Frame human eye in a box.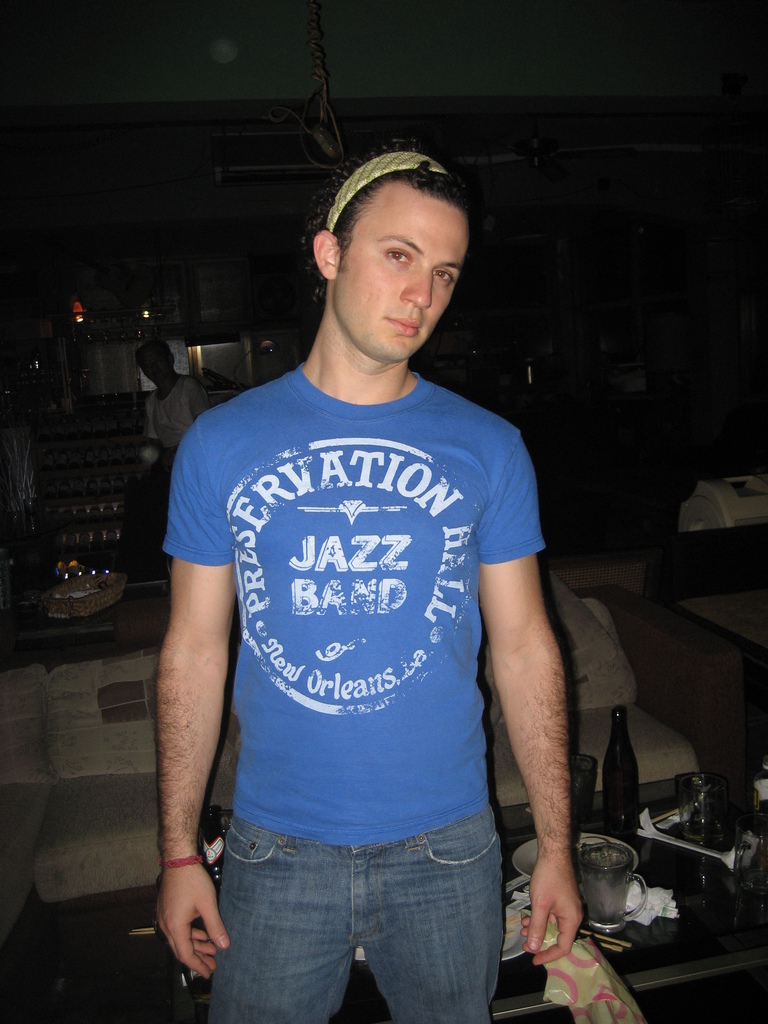
x1=431 y1=268 x2=453 y2=287.
